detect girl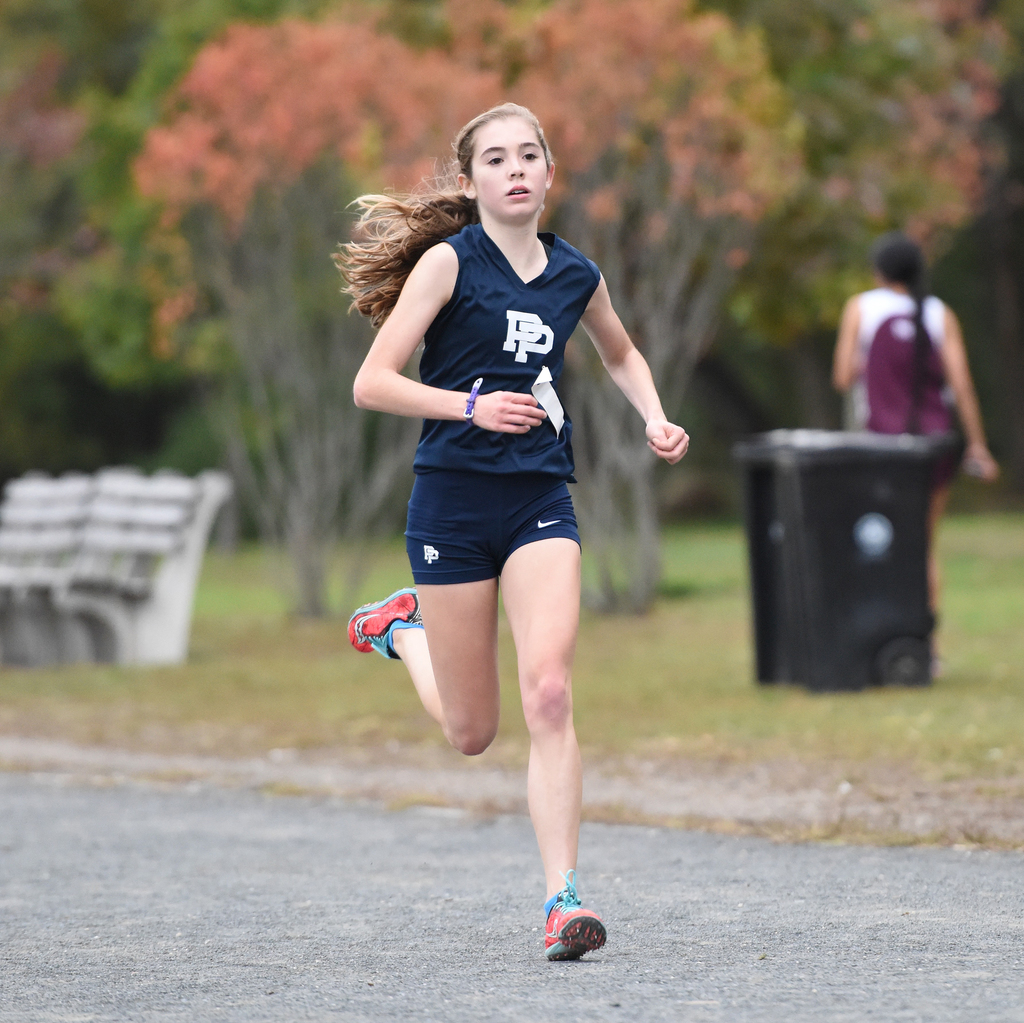
Rect(337, 104, 712, 957)
